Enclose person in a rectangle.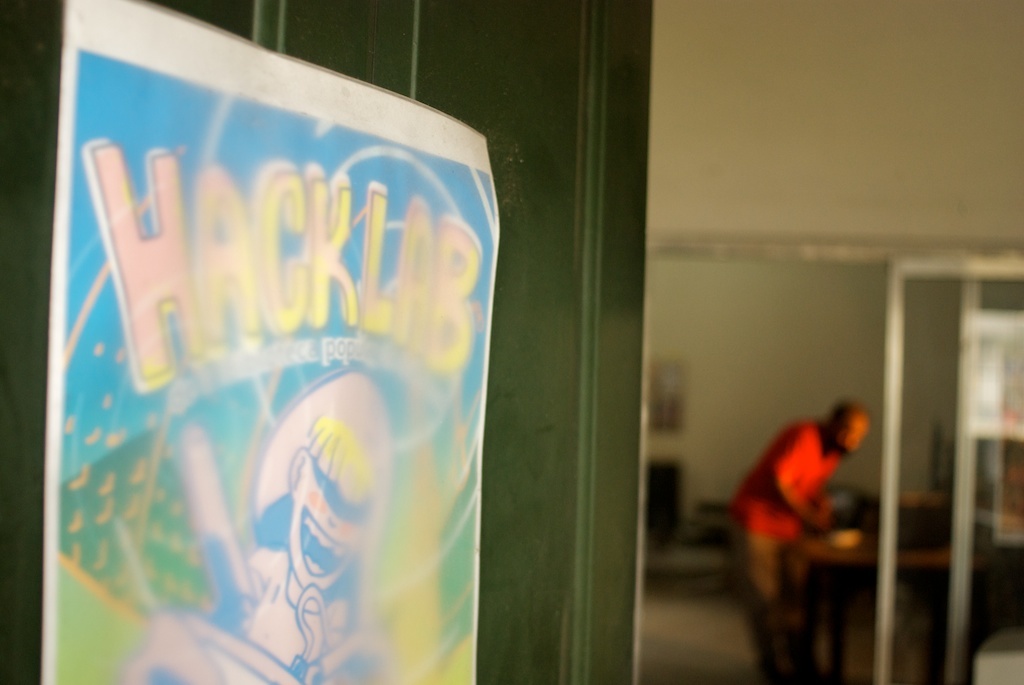
(721,396,872,684).
